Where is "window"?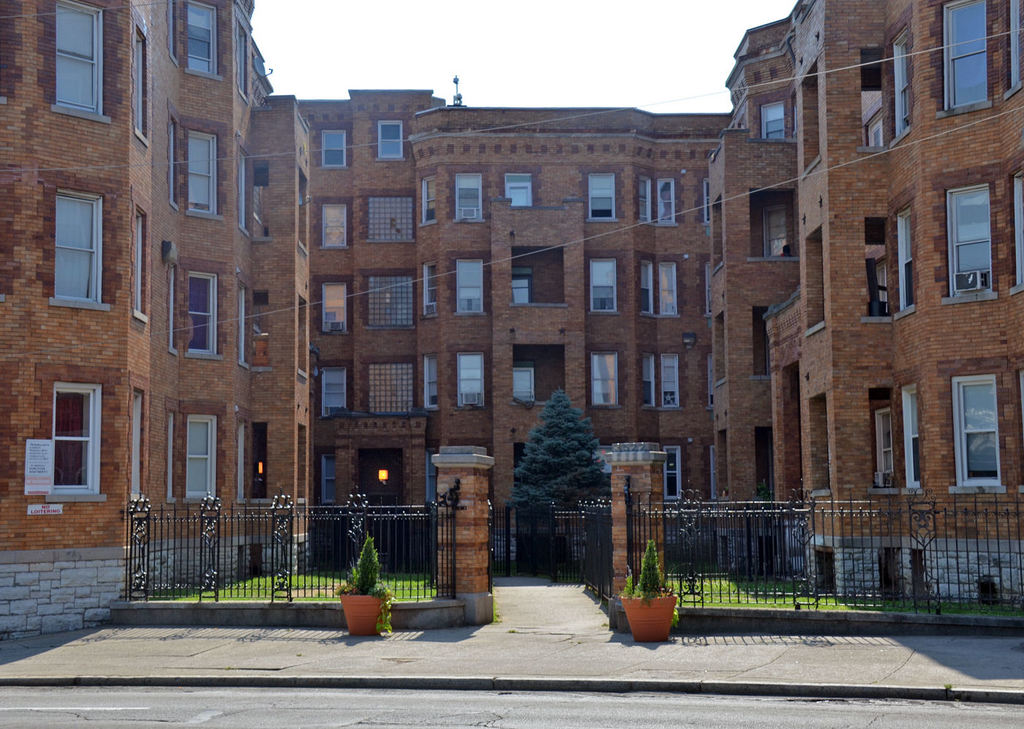
(left=377, top=116, right=404, bottom=159).
